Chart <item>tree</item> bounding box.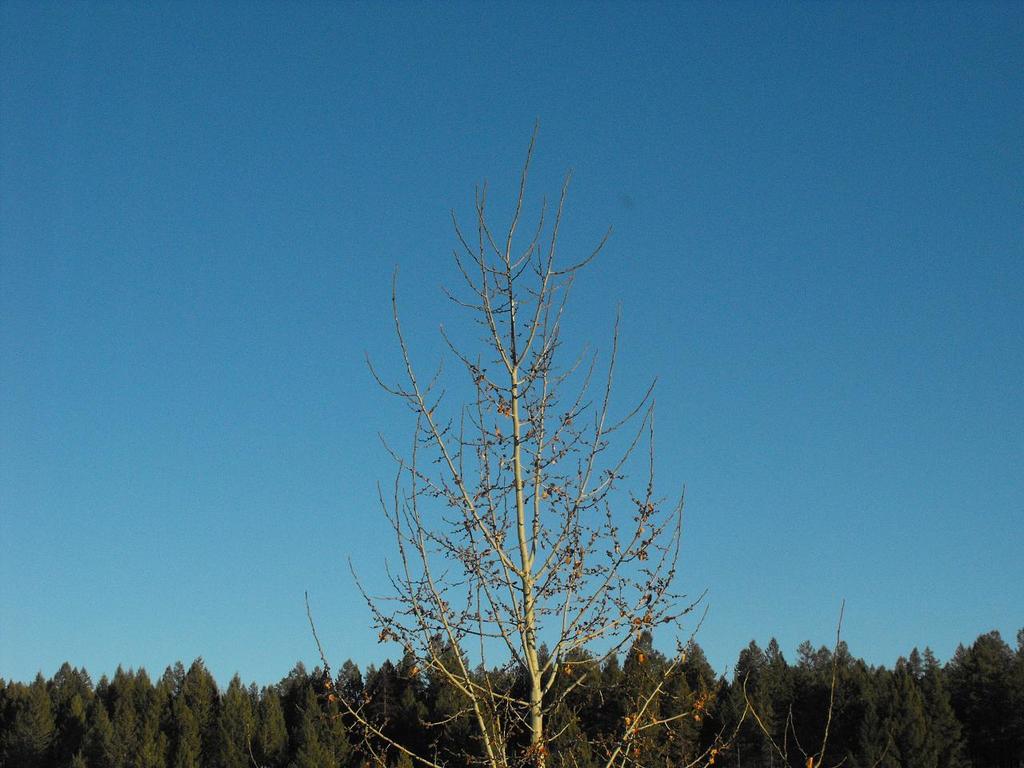
Charted: 944 632 1023 760.
